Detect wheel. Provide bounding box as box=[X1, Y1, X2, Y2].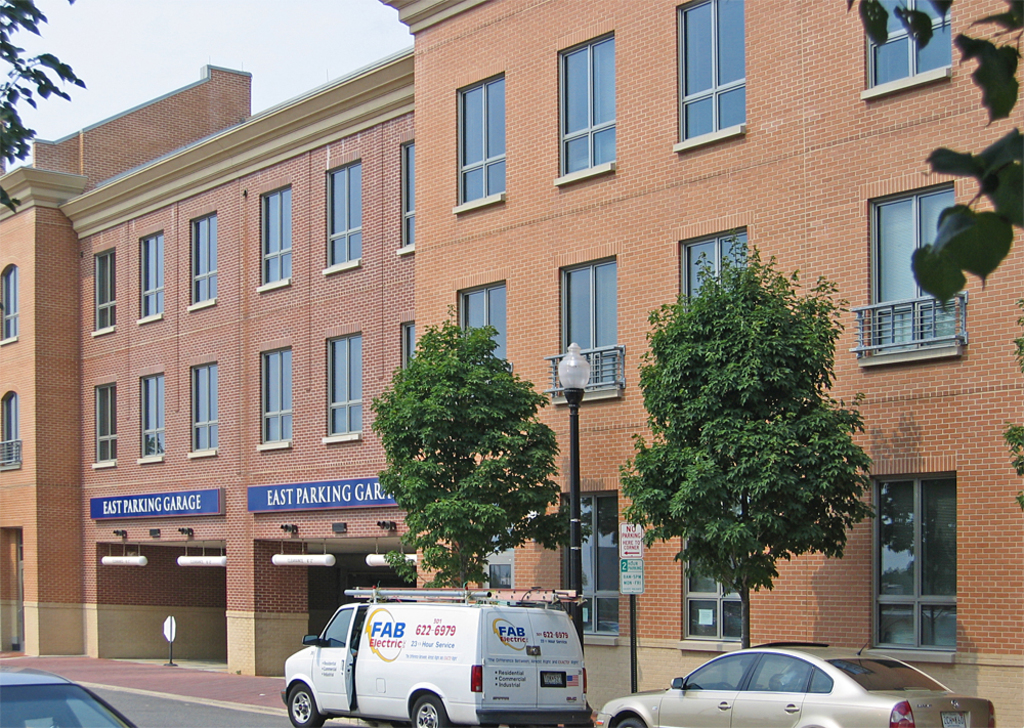
box=[614, 715, 646, 727].
